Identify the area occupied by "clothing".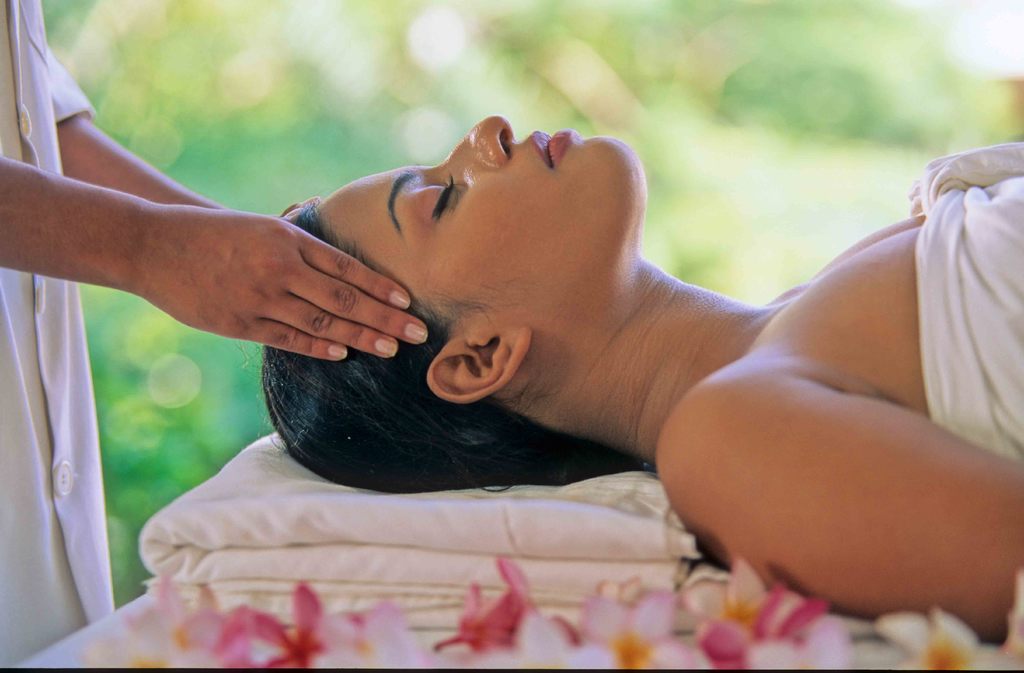
Area: pyautogui.locateOnScreen(0, 0, 115, 667).
